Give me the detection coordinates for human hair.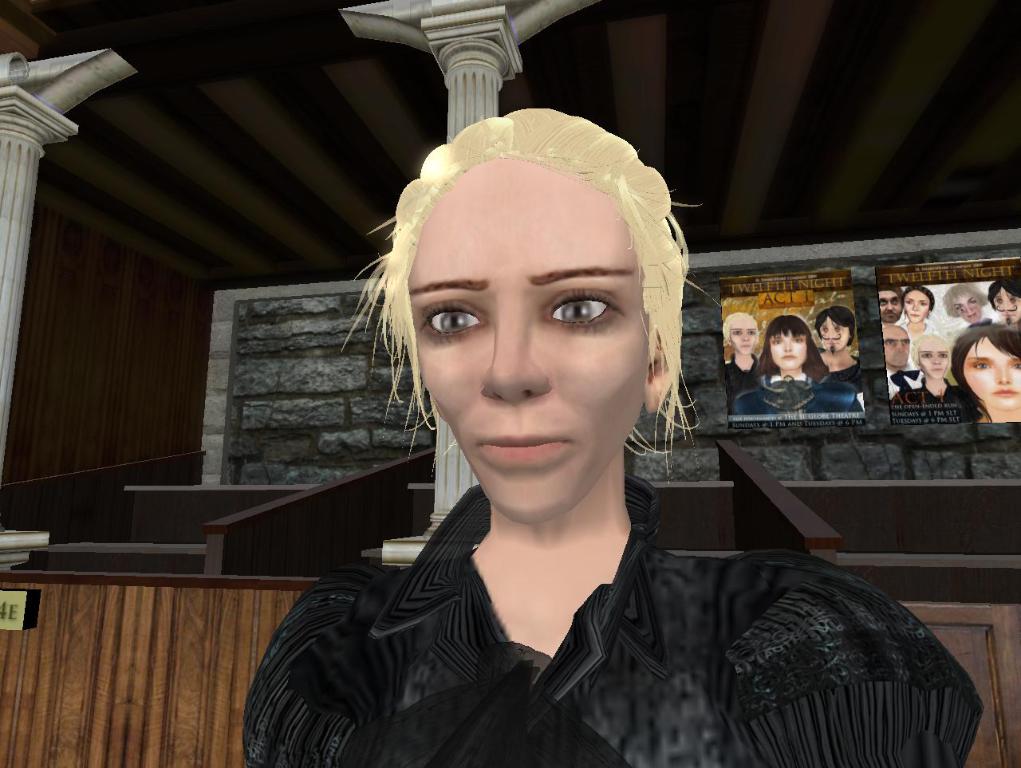
region(722, 310, 759, 345).
